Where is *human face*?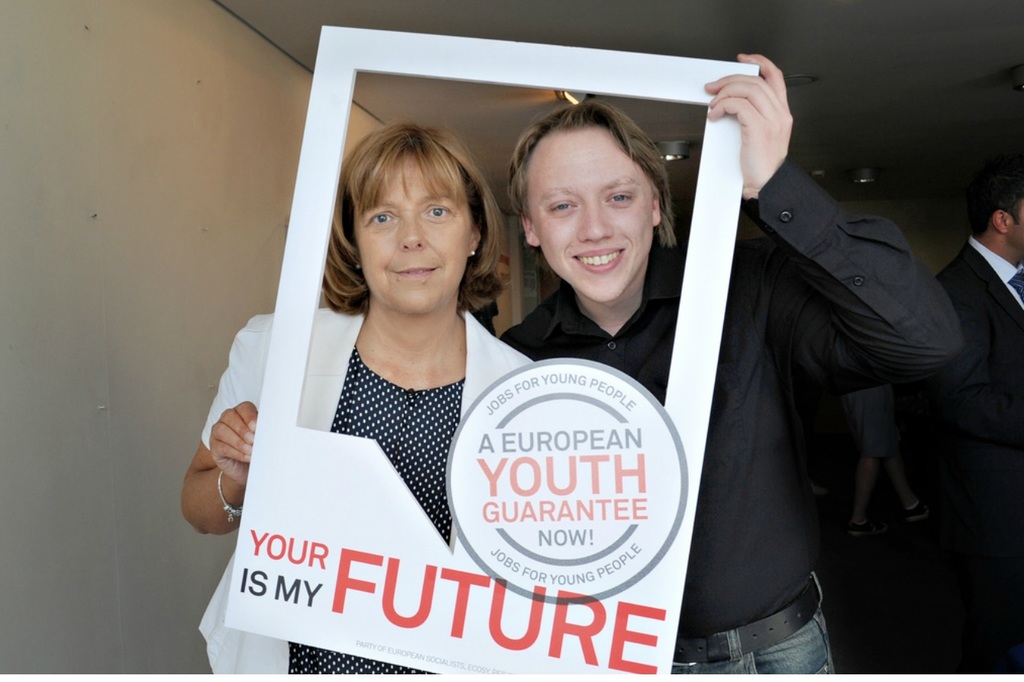
bbox=(349, 147, 473, 312).
